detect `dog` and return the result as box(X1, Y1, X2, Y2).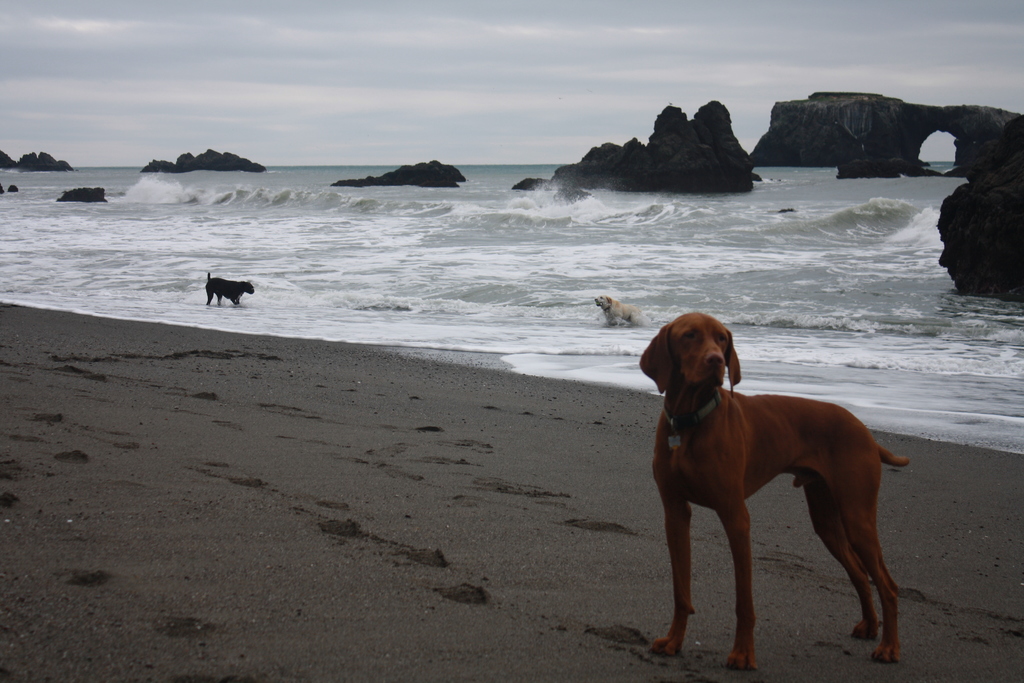
box(640, 312, 911, 673).
